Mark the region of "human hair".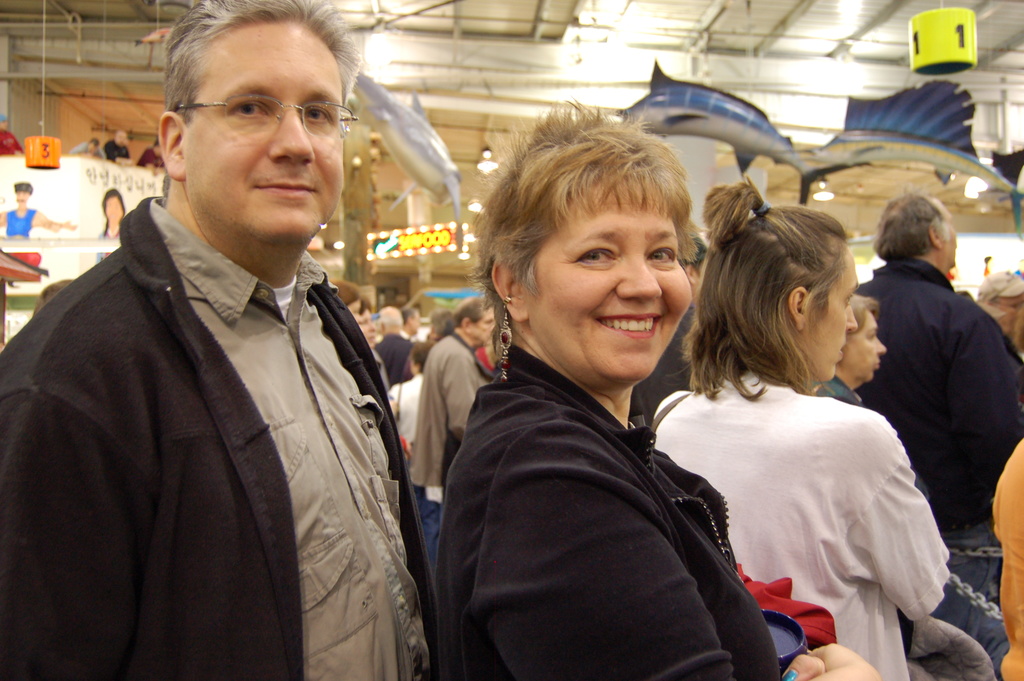
Region: 91, 138, 97, 147.
